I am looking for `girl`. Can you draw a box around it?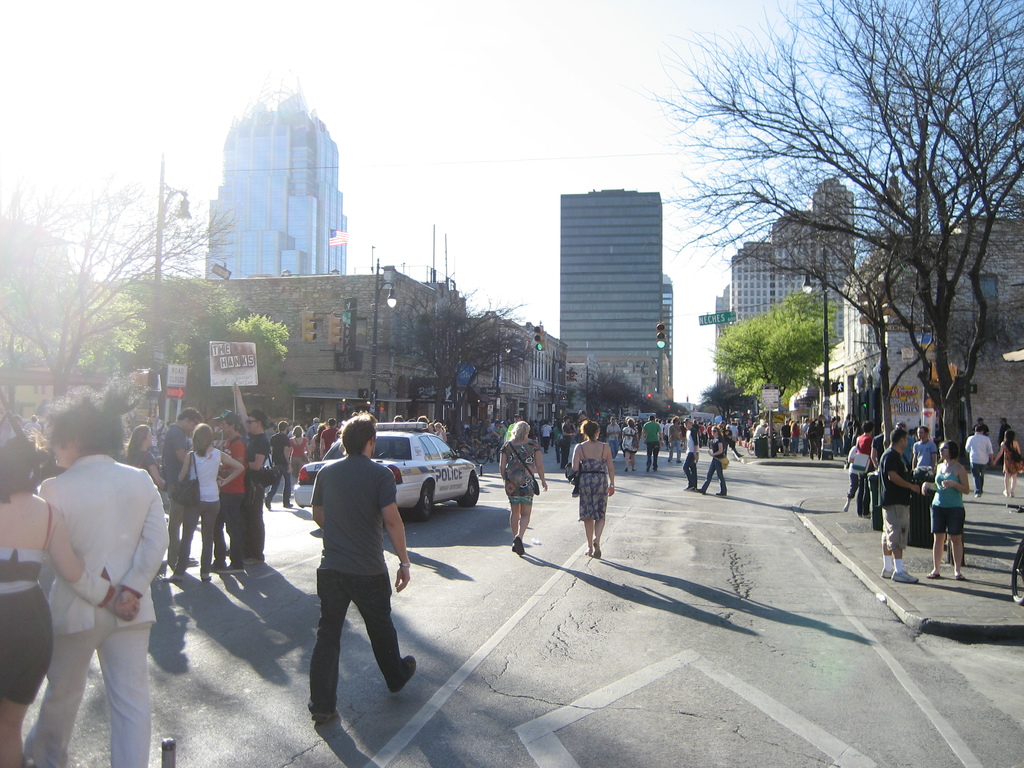
Sure, the bounding box is [0,435,141,767].
